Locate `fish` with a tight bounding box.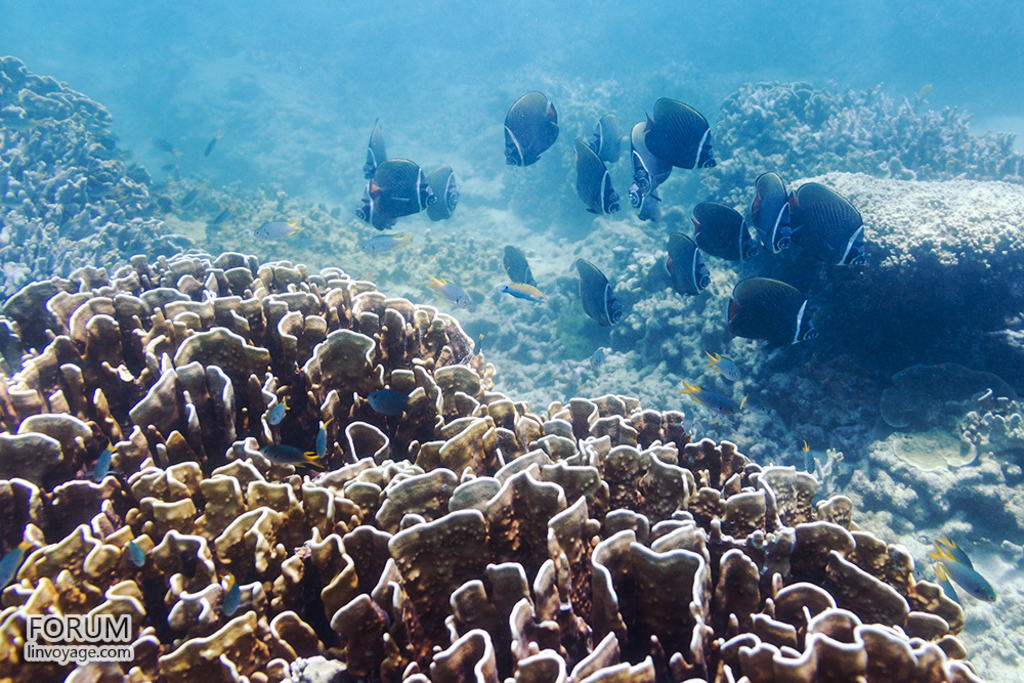
<bbox>498, 83, 563, 167</bbox>.
